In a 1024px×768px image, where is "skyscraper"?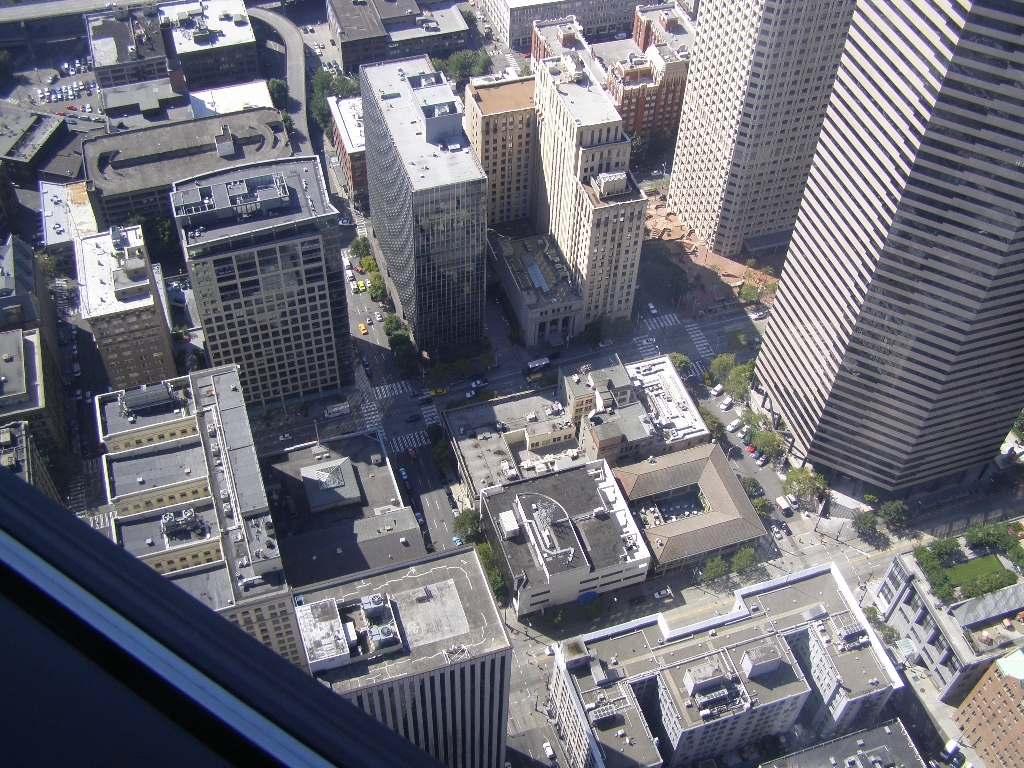
crop(72, 228, 183, 376).
